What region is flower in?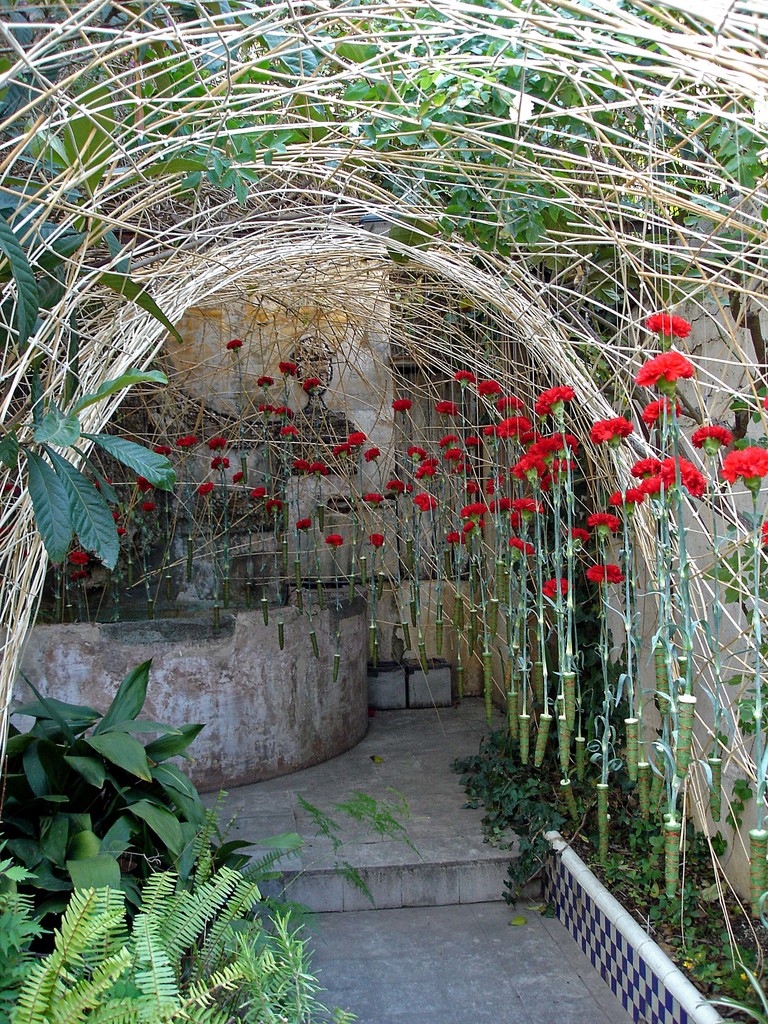
left=370, top=532, right=384, bottom=546.
